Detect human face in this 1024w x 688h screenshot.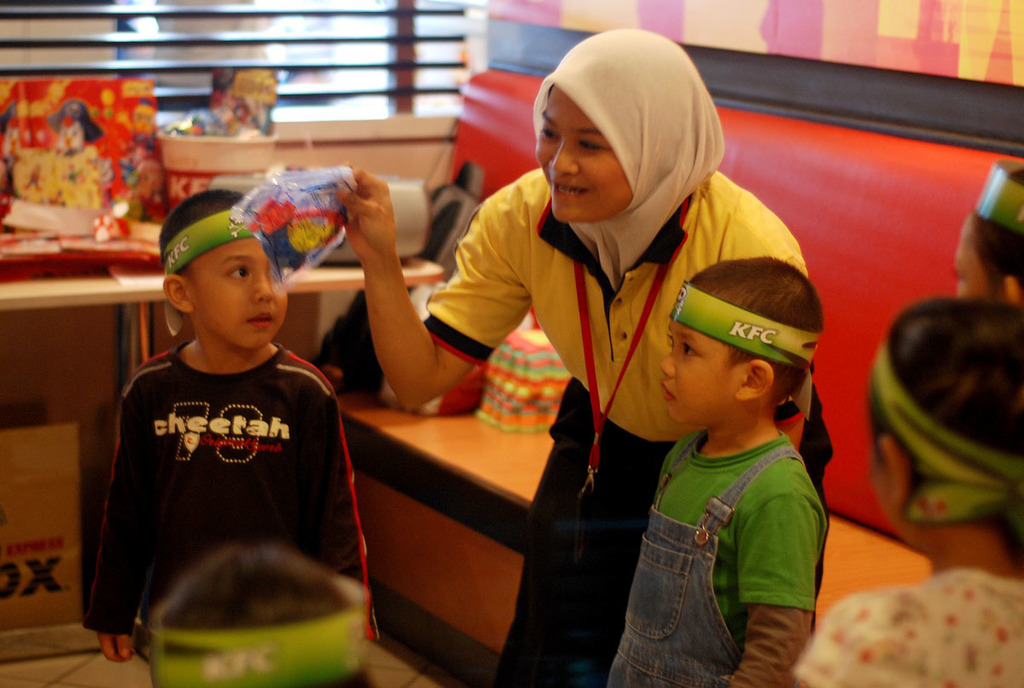
Detection: (528, 87, 637, 236).
